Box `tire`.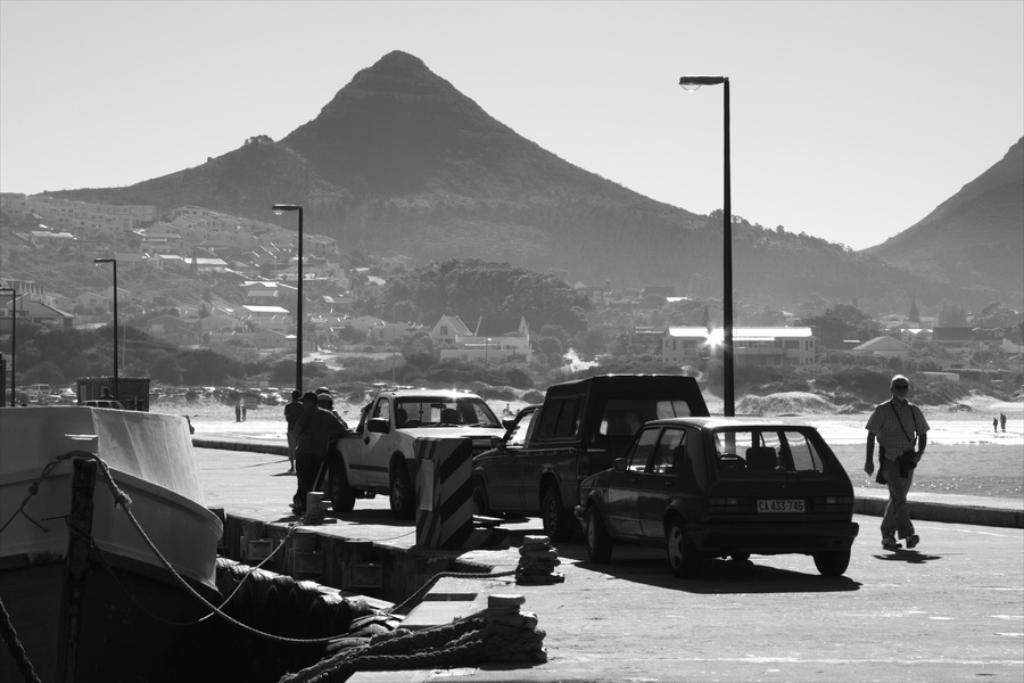
<box>325,454,360,515</box>.
